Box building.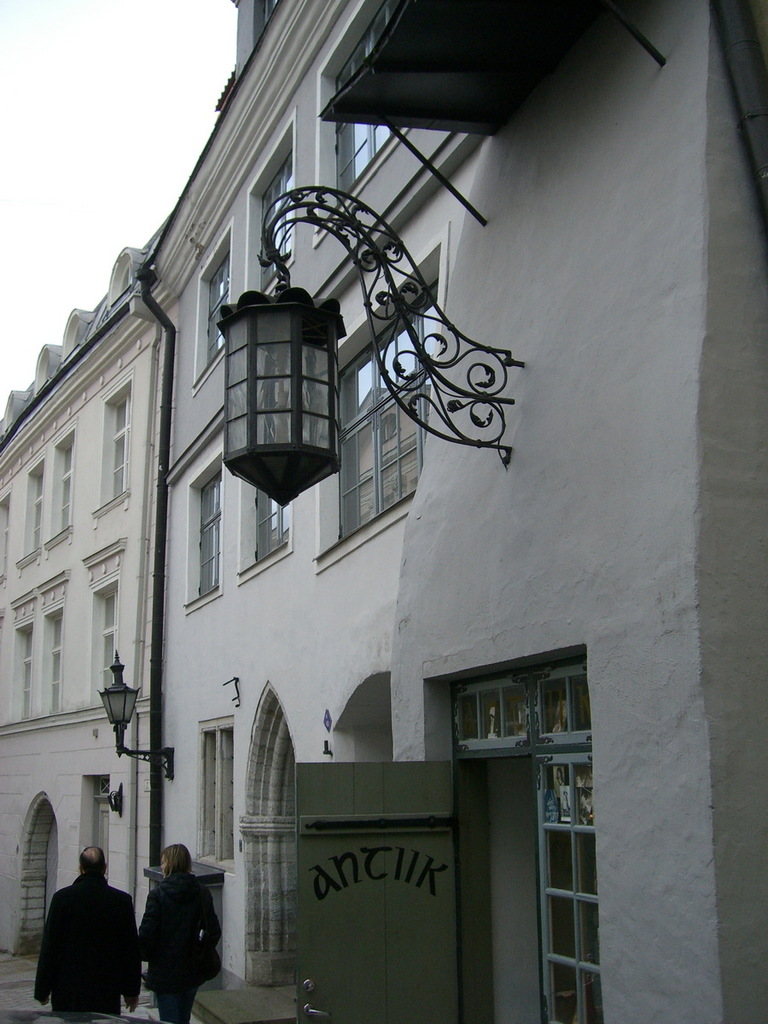
bbox=[0, 0, 767, 1023].
